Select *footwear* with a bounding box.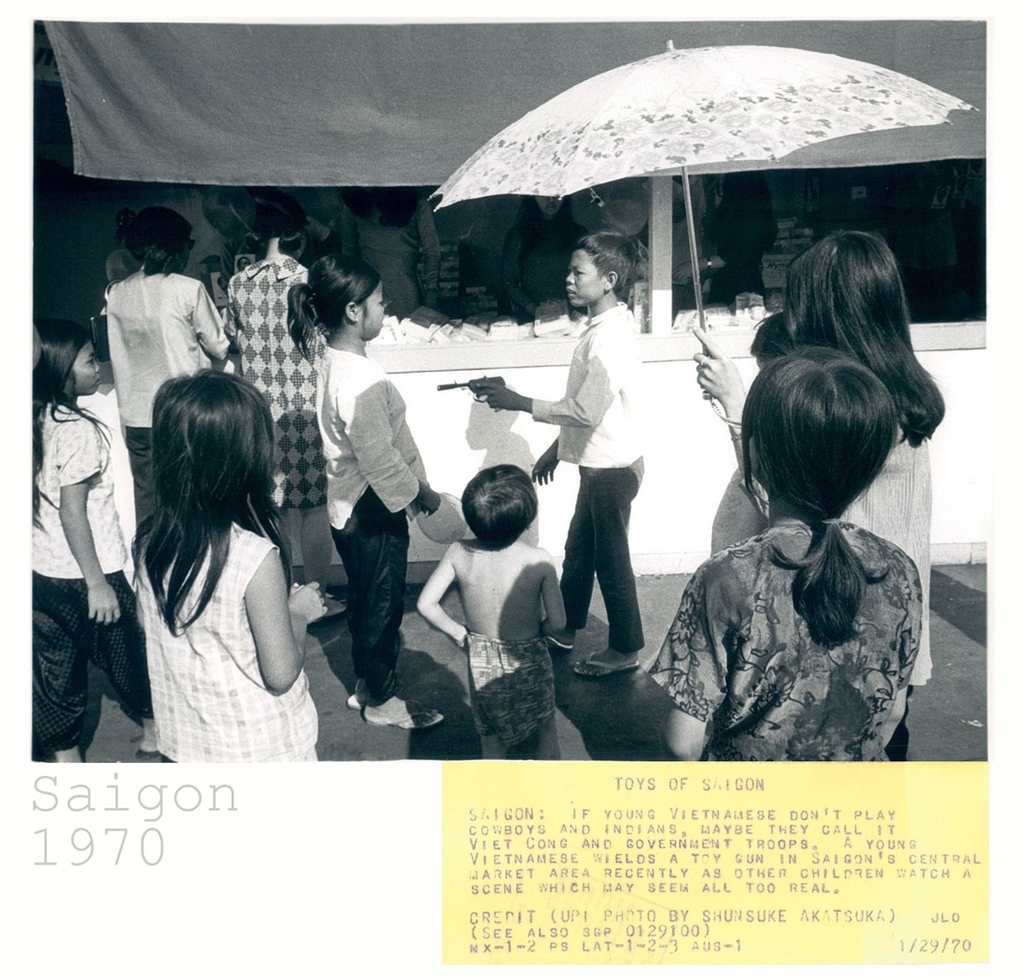
(x1=296, y1=590, x2=350, y2=629).
